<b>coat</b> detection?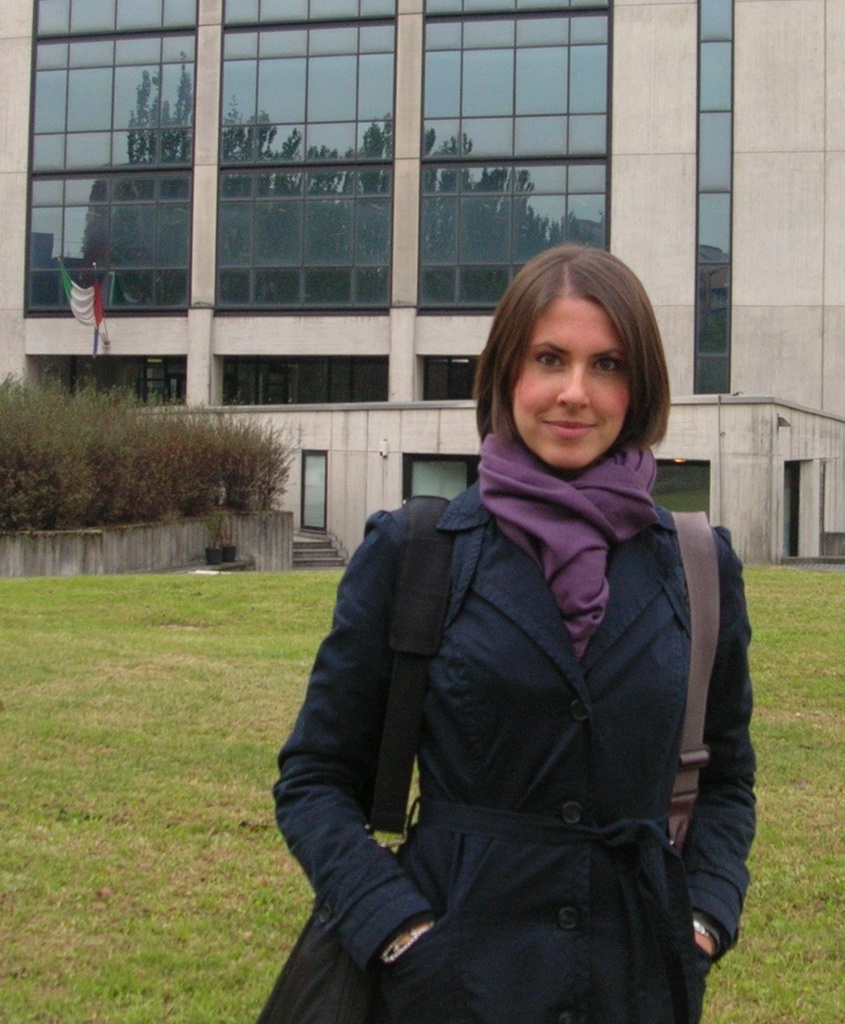
[left=267, top=415, right=770, bottom=1018]
